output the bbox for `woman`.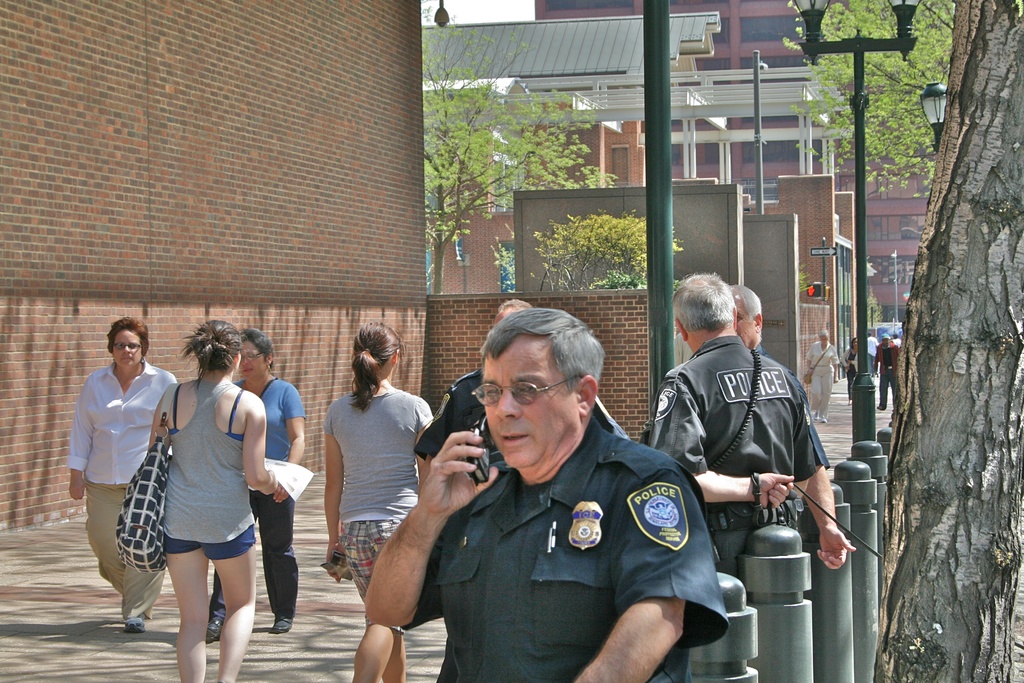
box(204, 325, 306, 645).
